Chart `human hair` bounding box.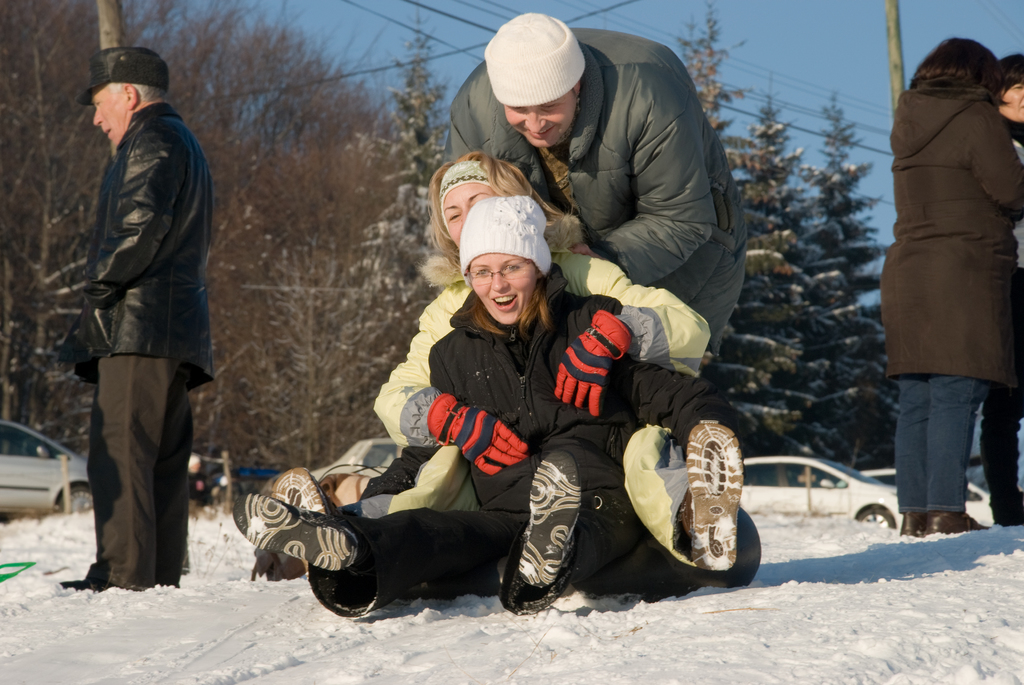
Charted: 106:82:165:98.
